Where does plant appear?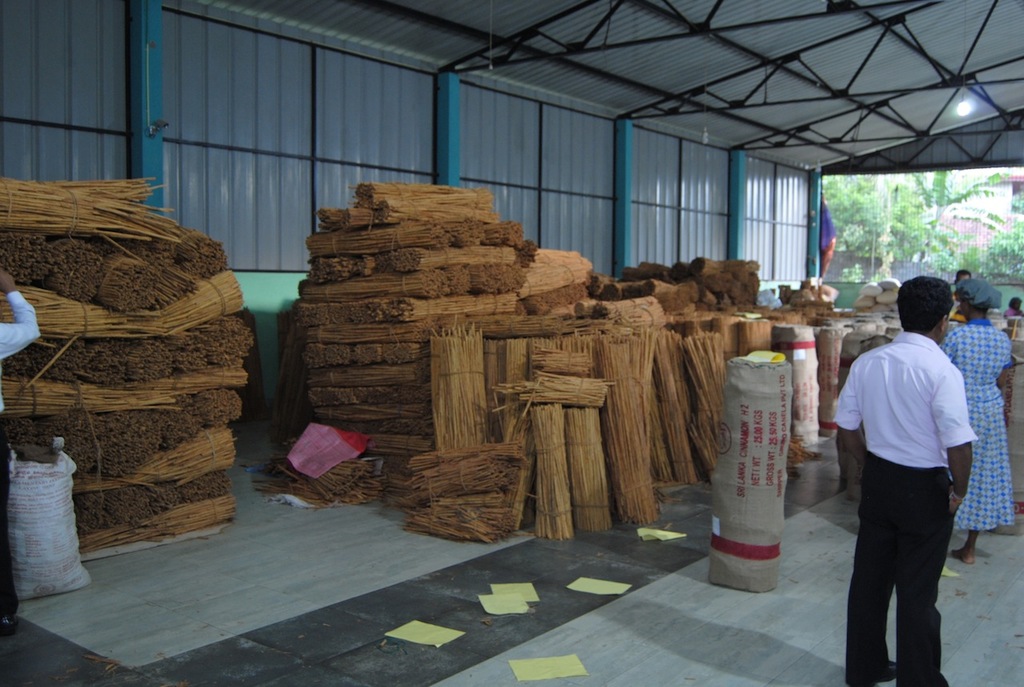
Appears at pyautogui.locateOnScreen(834, 257, 874, 286).
